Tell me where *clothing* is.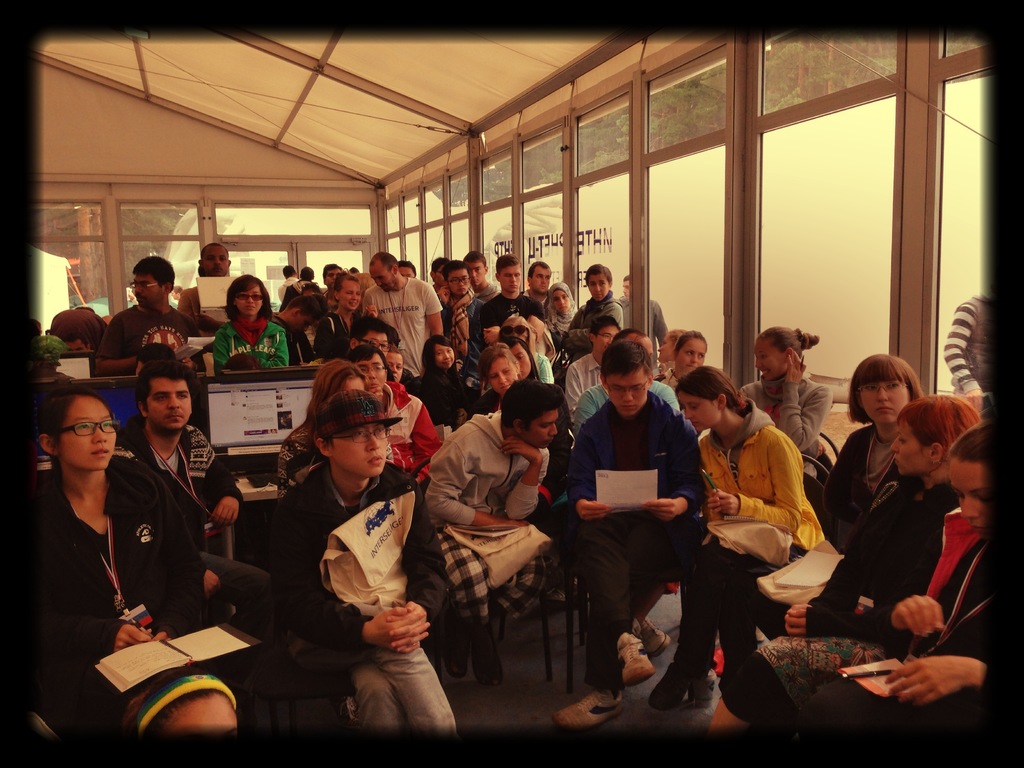
*clothing* is at select_region(420, 353, 470, 406).
